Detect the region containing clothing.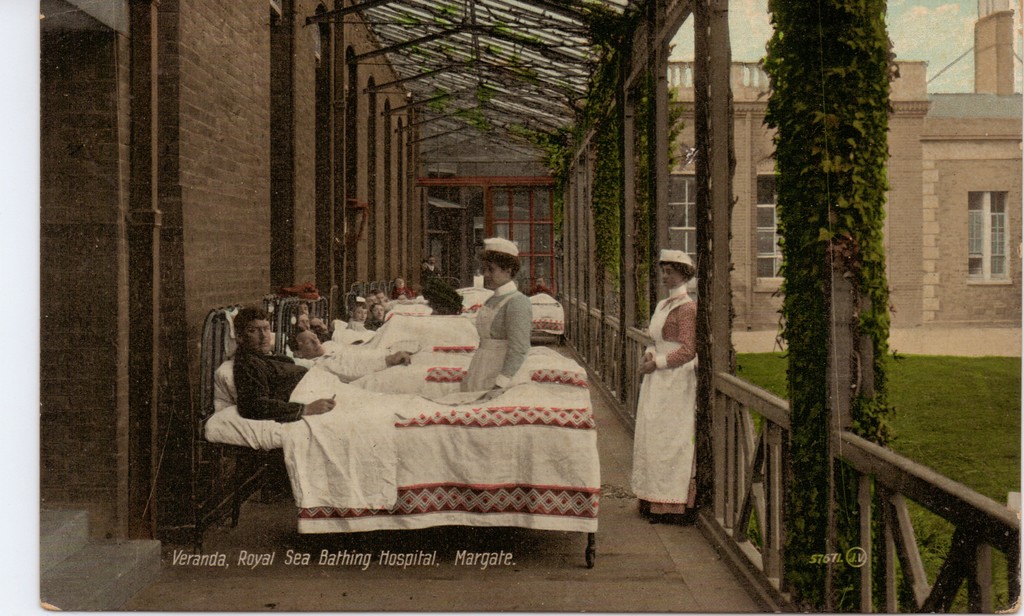
<bbox>236, 344, 305, 424</bbox>.
